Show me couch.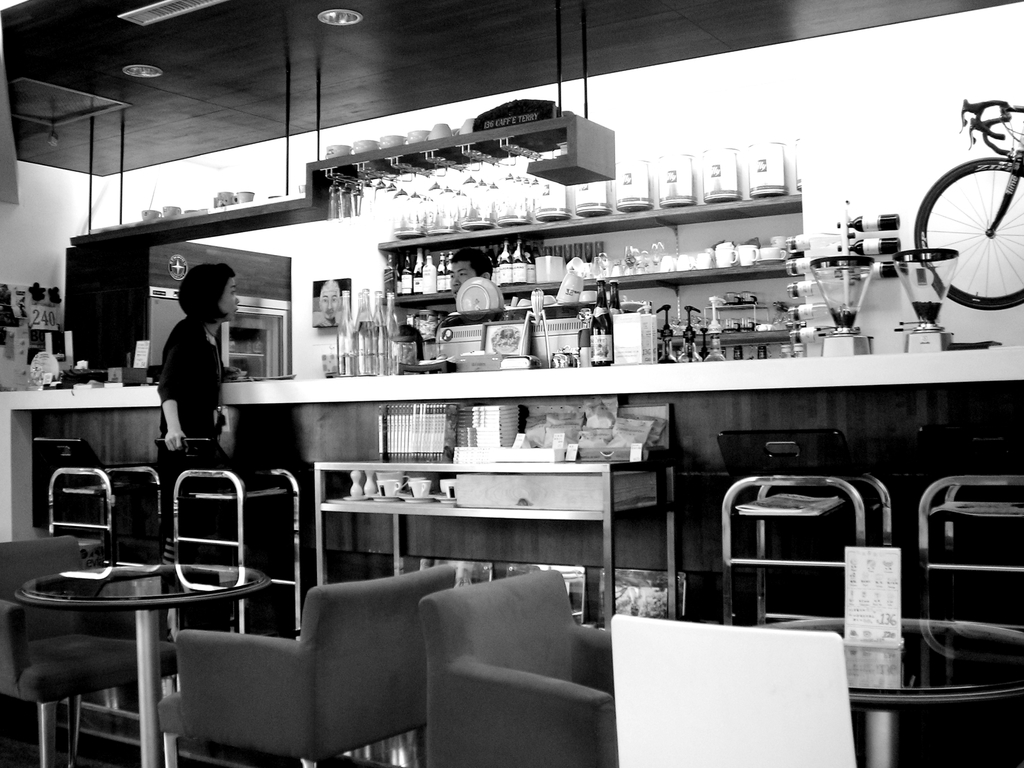
couch is here: bbox(0, 533, 182, 767).
